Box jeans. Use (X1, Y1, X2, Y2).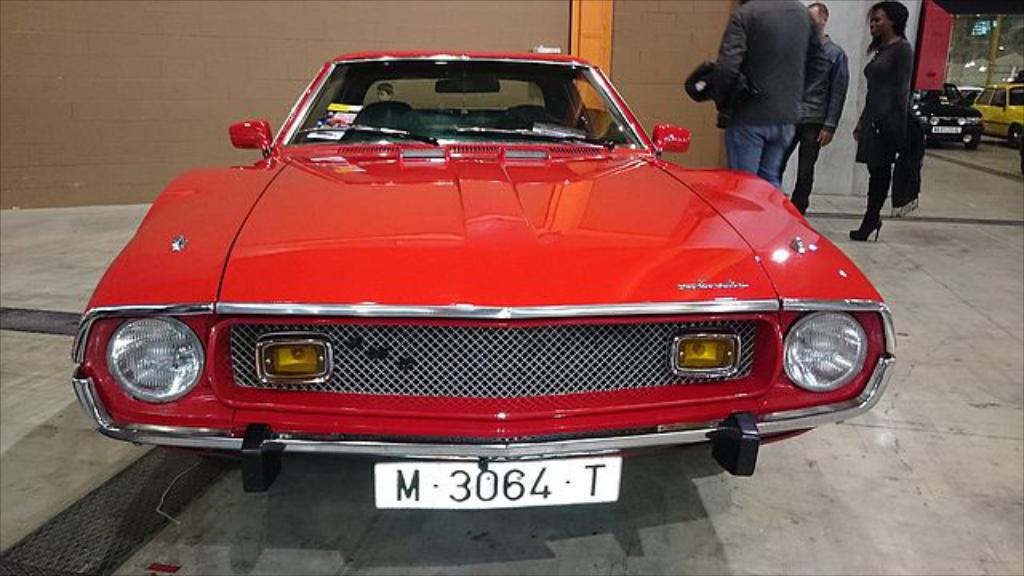
(782, 126, 824, 218).
